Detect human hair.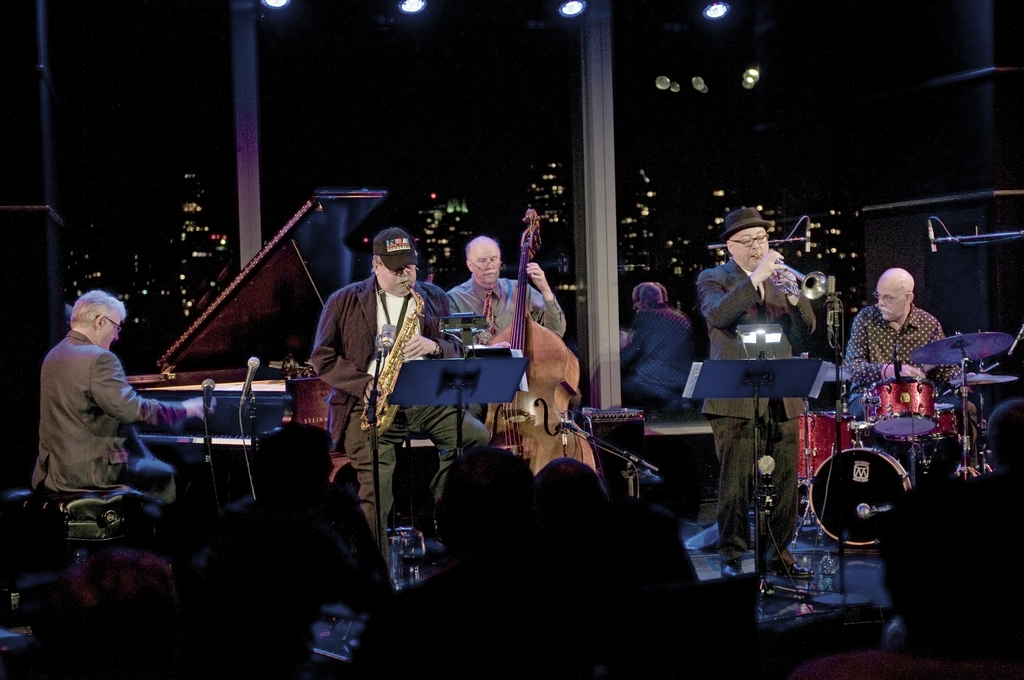
Detected at (891,471,1018,656).
